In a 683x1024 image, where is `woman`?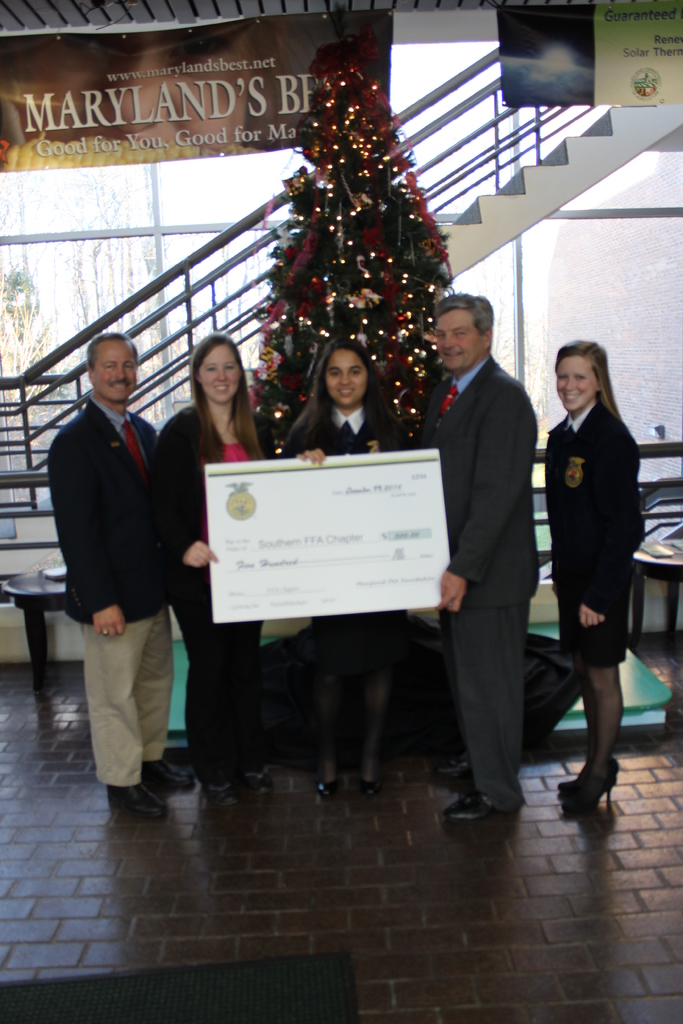
bbox(153, 335, 281, 798).
